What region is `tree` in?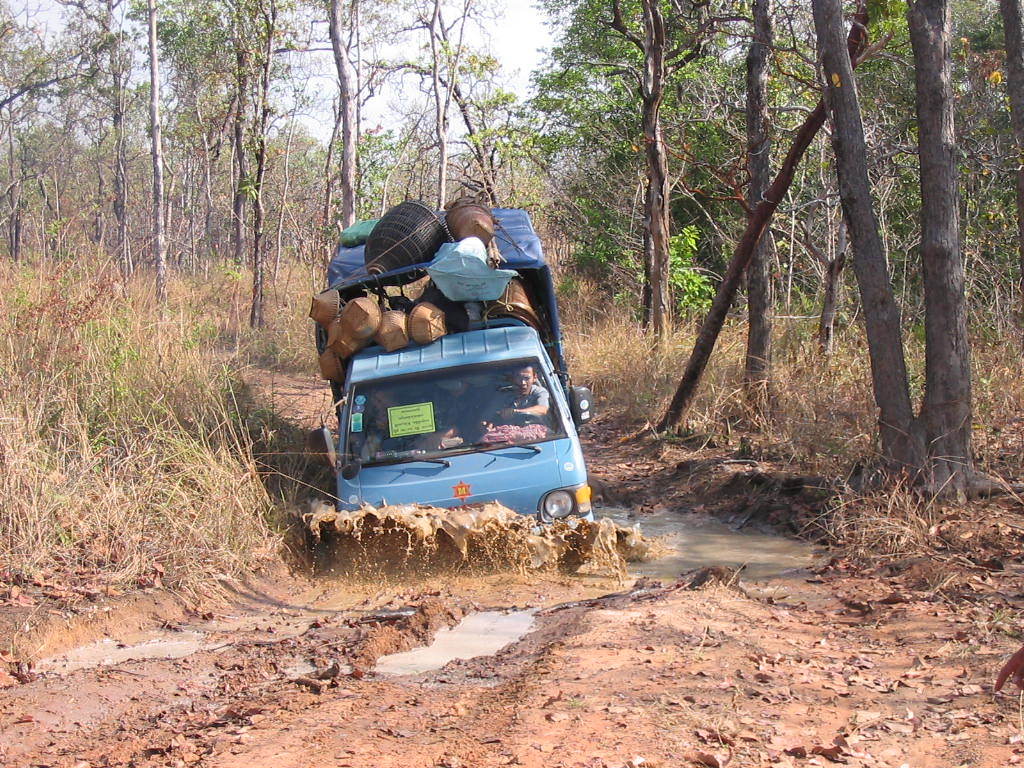
box(808, 3, 1023, 506).
